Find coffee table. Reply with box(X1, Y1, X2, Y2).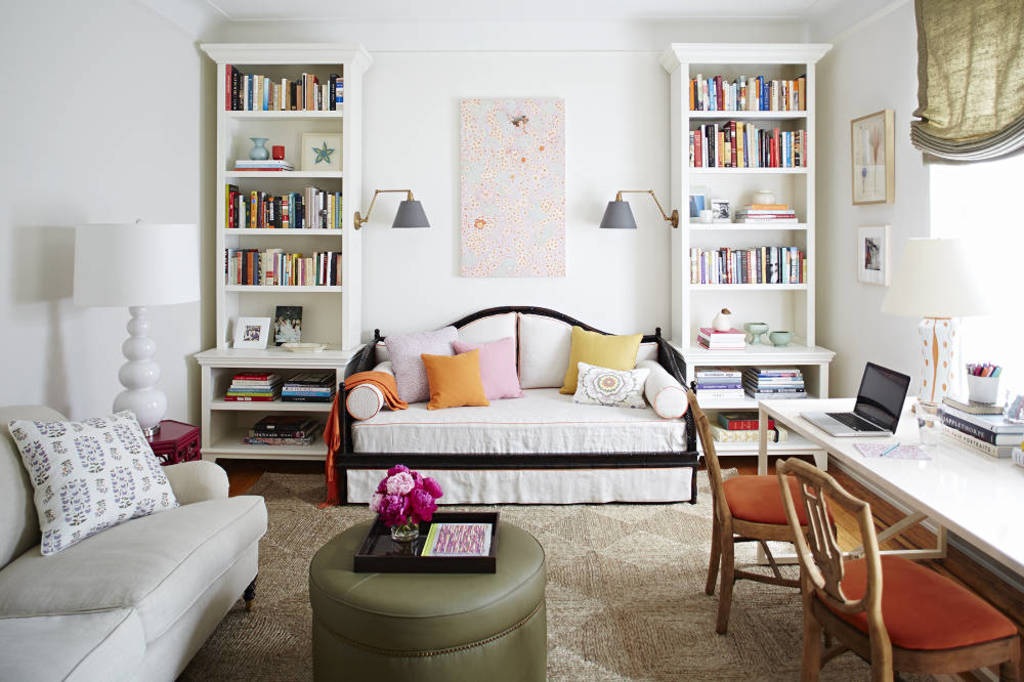
box(307, 514, 547, 681).
